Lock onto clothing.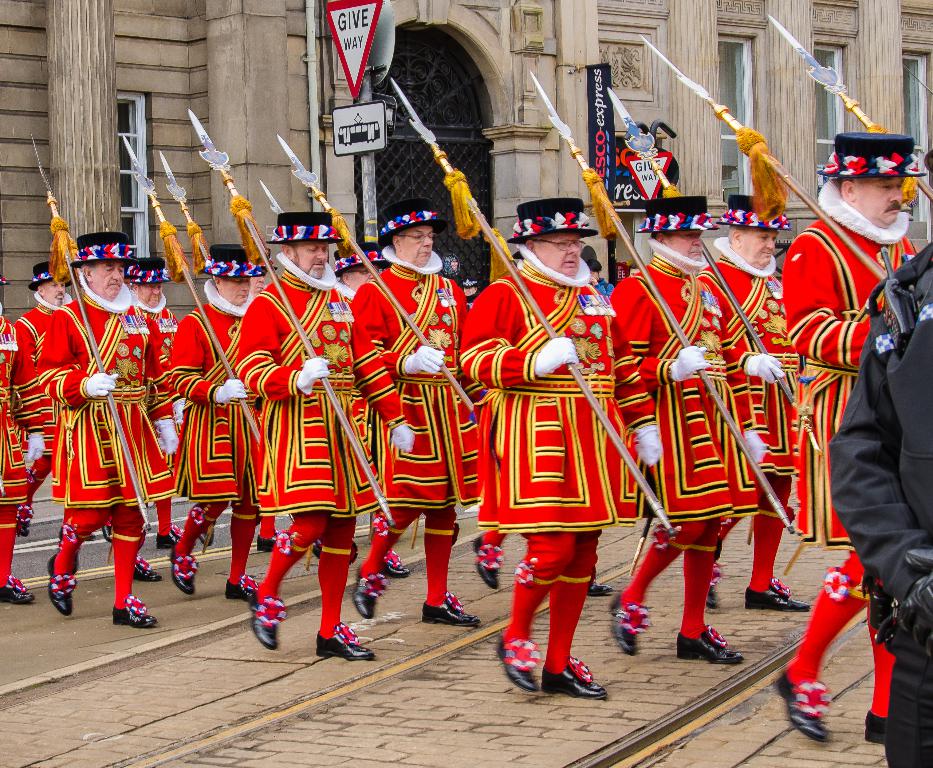
Locked: bbox=[229, 516, 255, 581].
